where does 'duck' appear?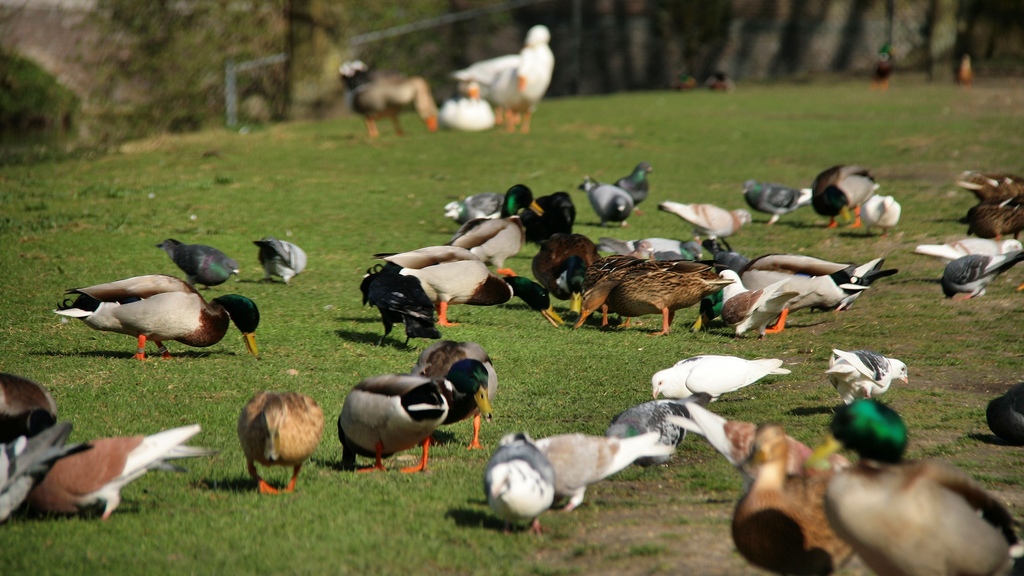
Appears at [0,365,62,427].
